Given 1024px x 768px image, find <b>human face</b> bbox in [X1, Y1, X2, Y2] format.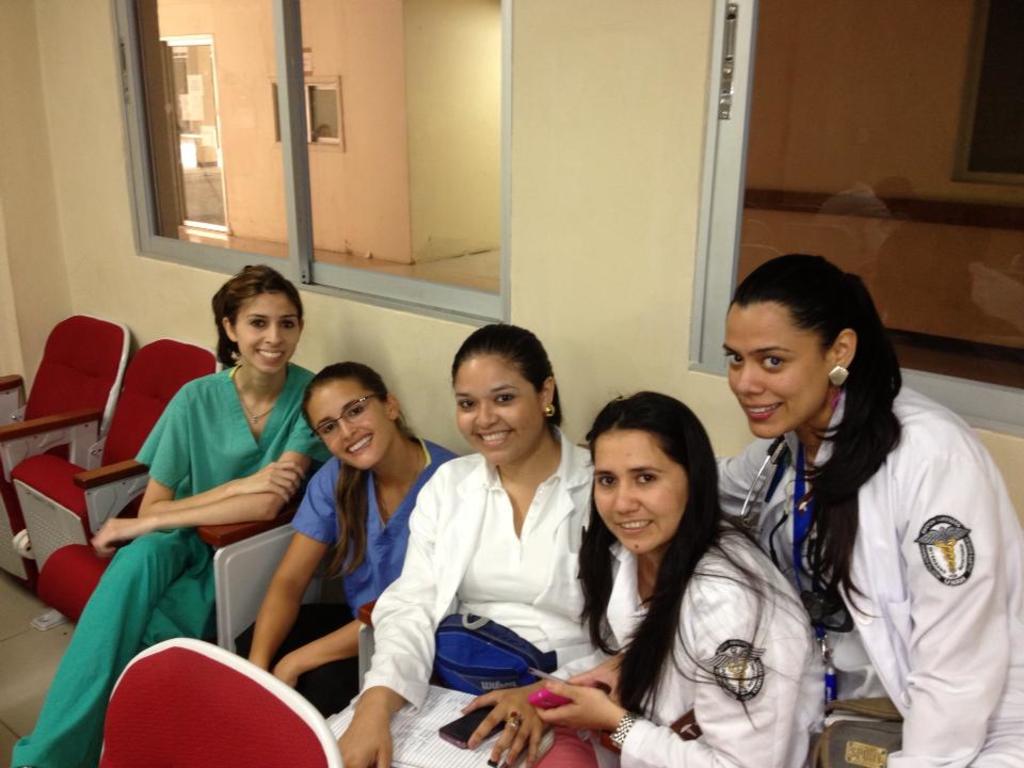
[587, 427, 683, 558].
